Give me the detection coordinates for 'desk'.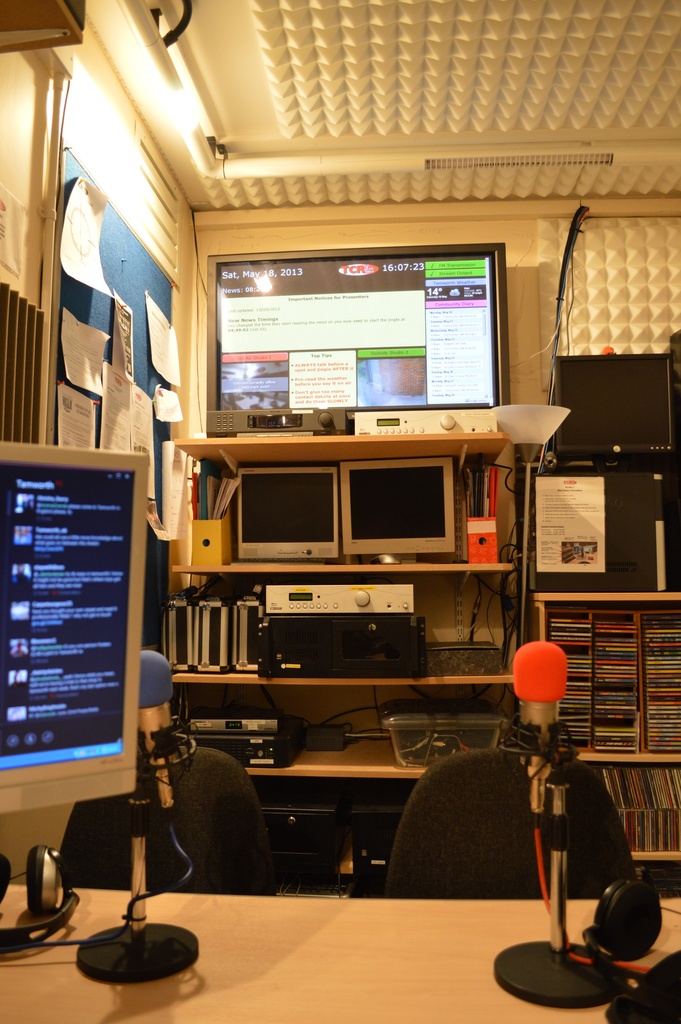
{"left": 4, "top": 890, "right": 680, "bottom": 1021}.
